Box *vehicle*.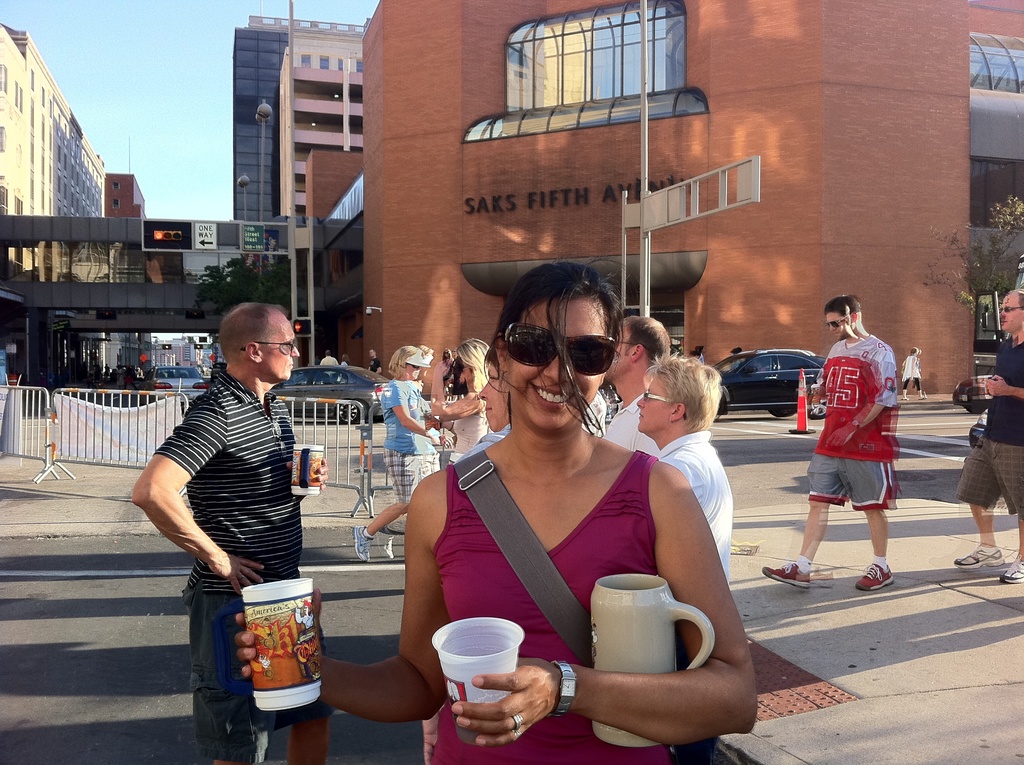
(x1=978, y1=249, x2=1023, y2=342).
